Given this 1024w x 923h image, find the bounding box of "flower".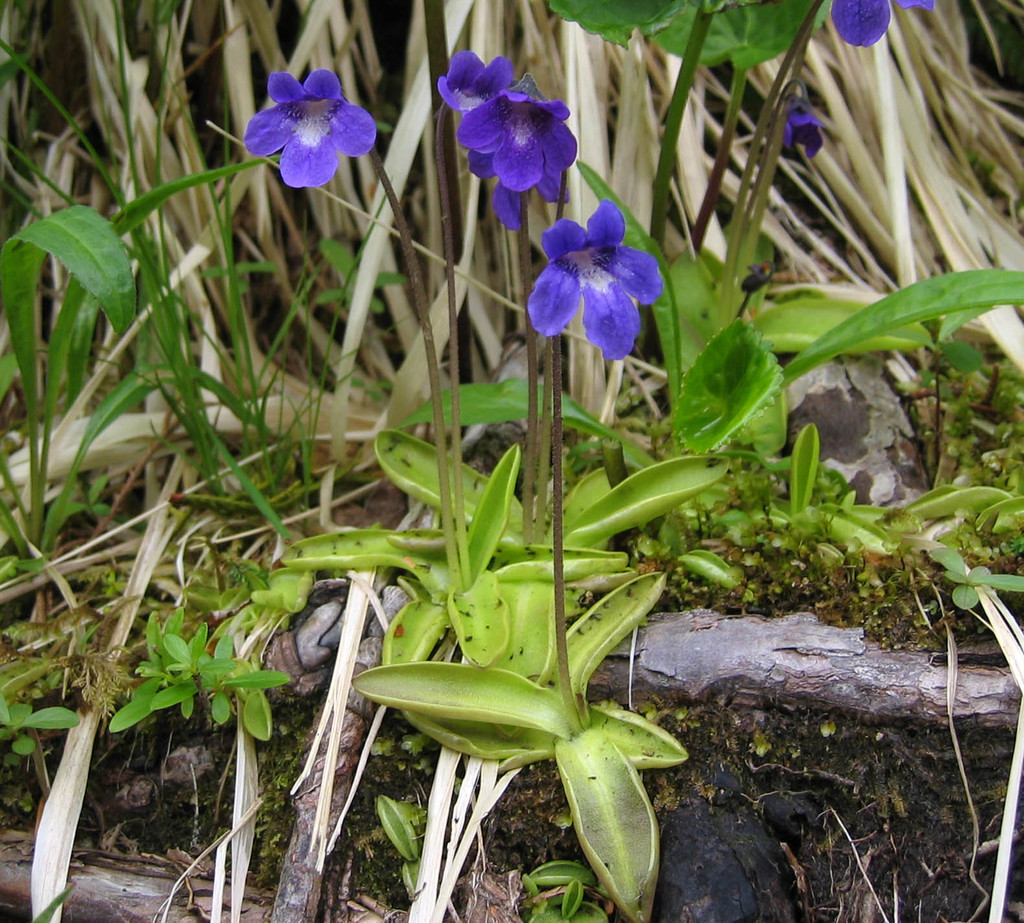
box=[779, 94, 825, 170].
